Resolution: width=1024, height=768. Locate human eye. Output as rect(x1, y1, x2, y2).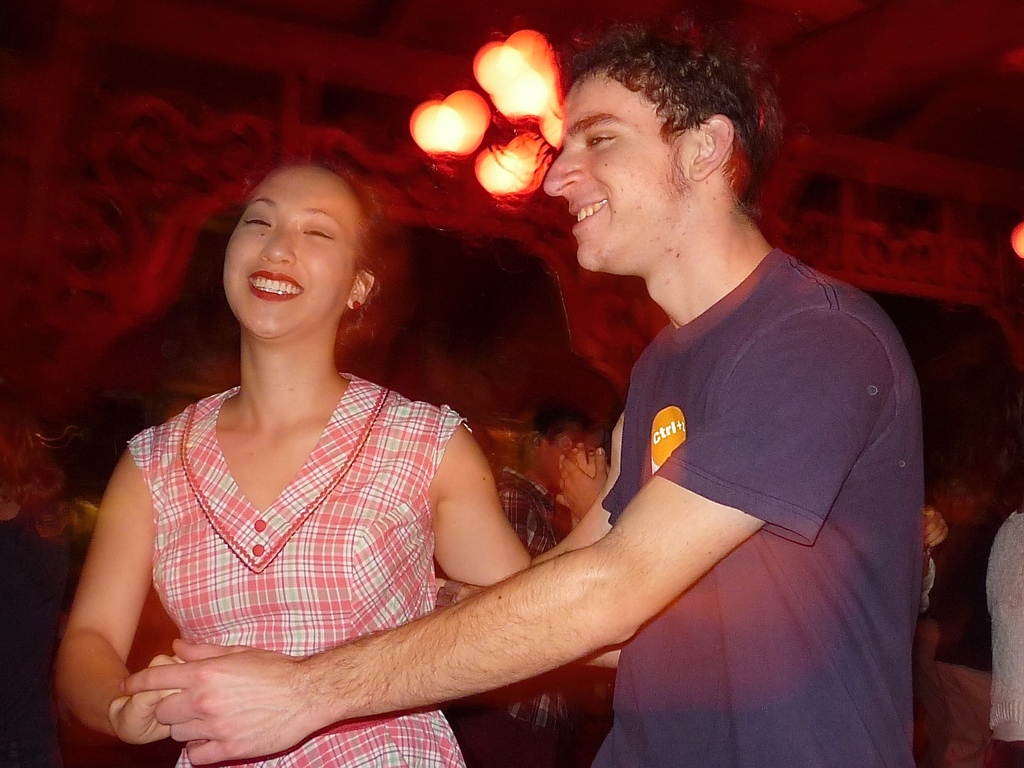
rect(296, 221, 338, 243).
